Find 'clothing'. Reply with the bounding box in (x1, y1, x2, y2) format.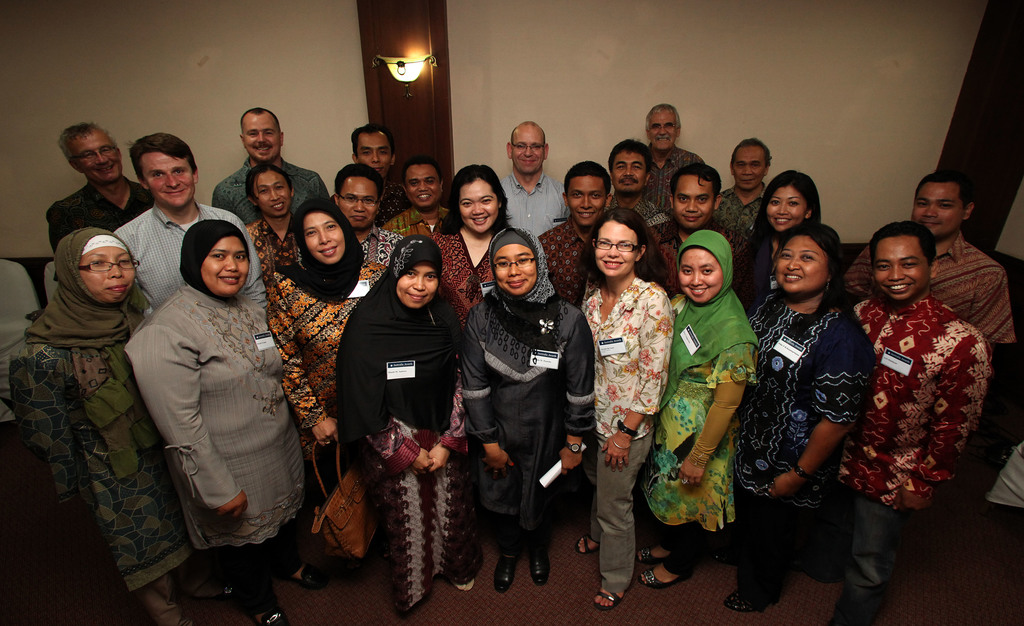
(105, 205, 269, 334).
